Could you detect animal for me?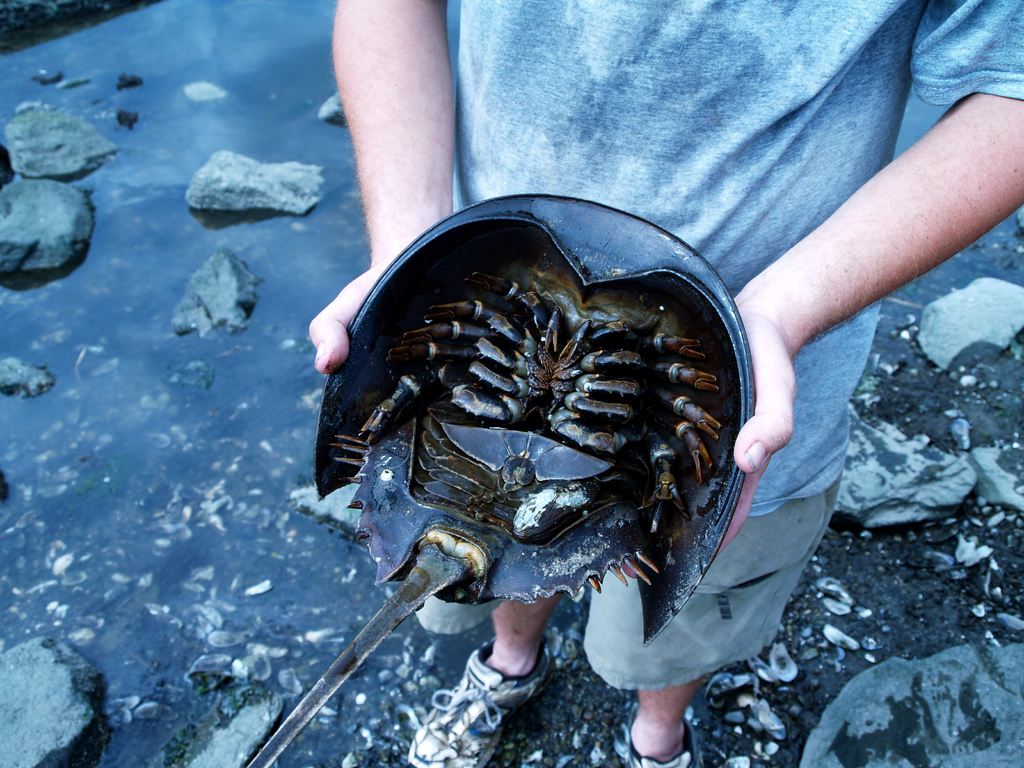
Detection result: bbox=[250, 186, 756, 767].
